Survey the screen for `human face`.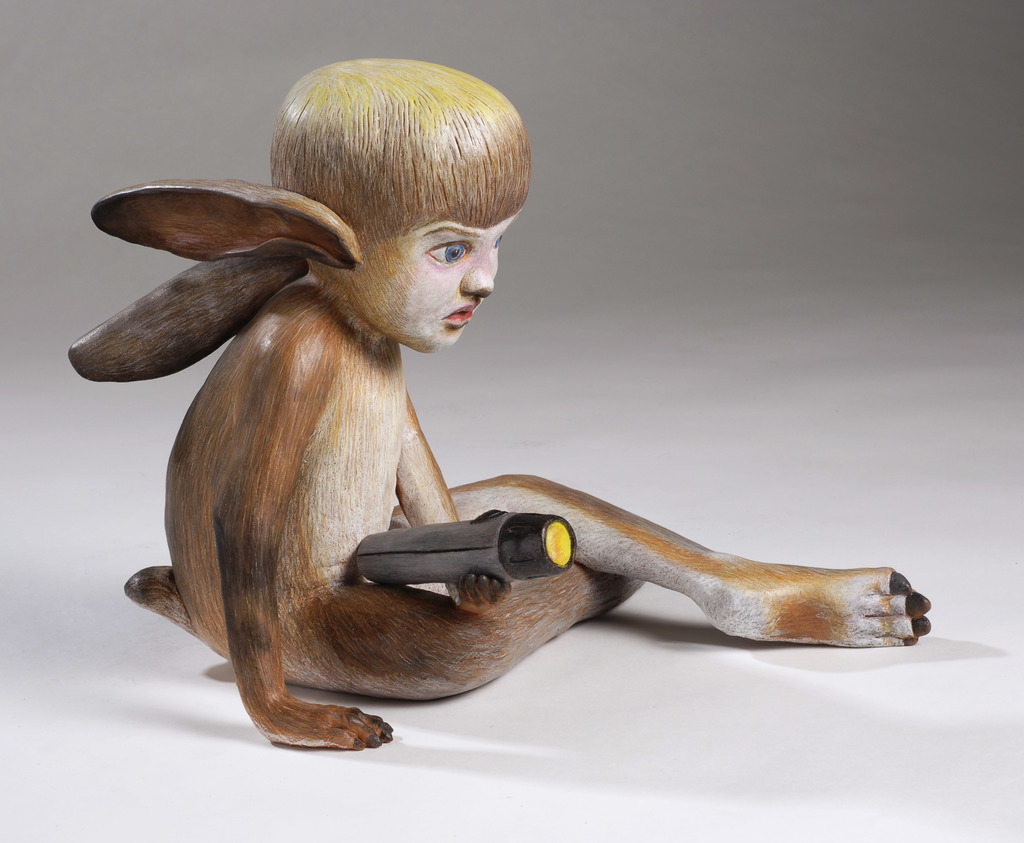
Survey found: bbox=(364, 211, 523, 355).
